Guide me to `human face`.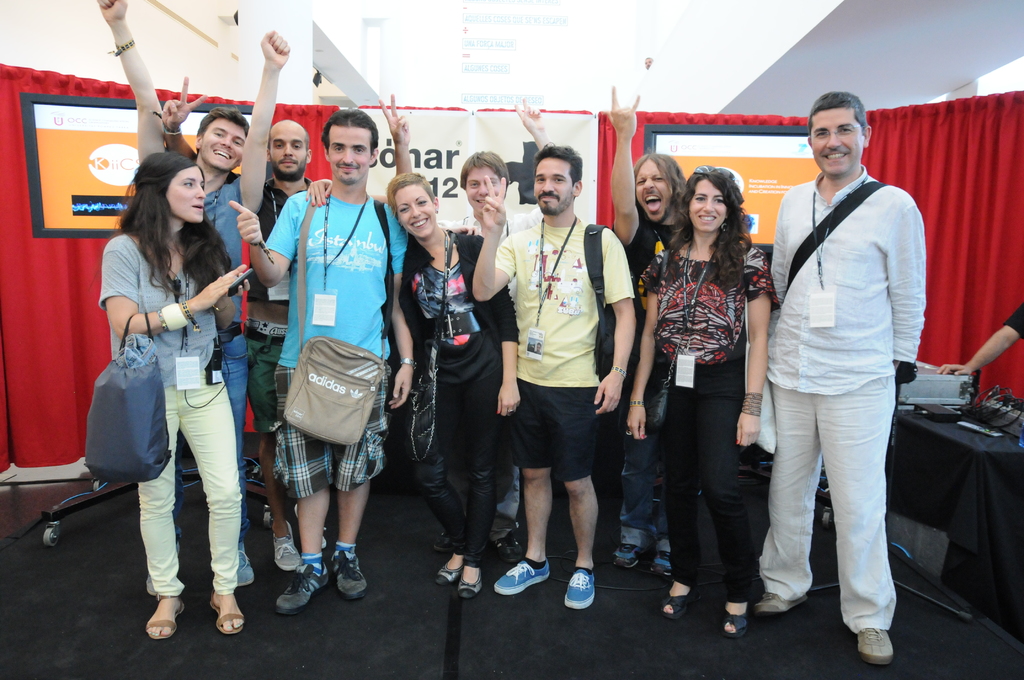
Guidance: rect(268, 124, 308, 176).
